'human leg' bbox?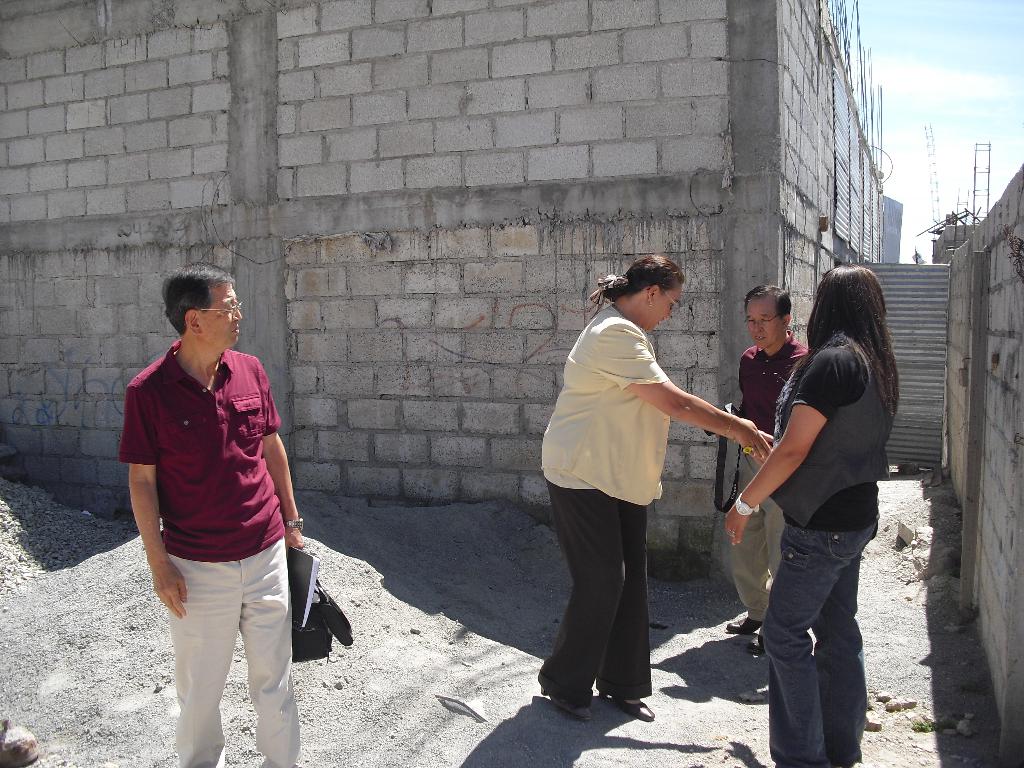
select_region(168, 554, 241, 767)
